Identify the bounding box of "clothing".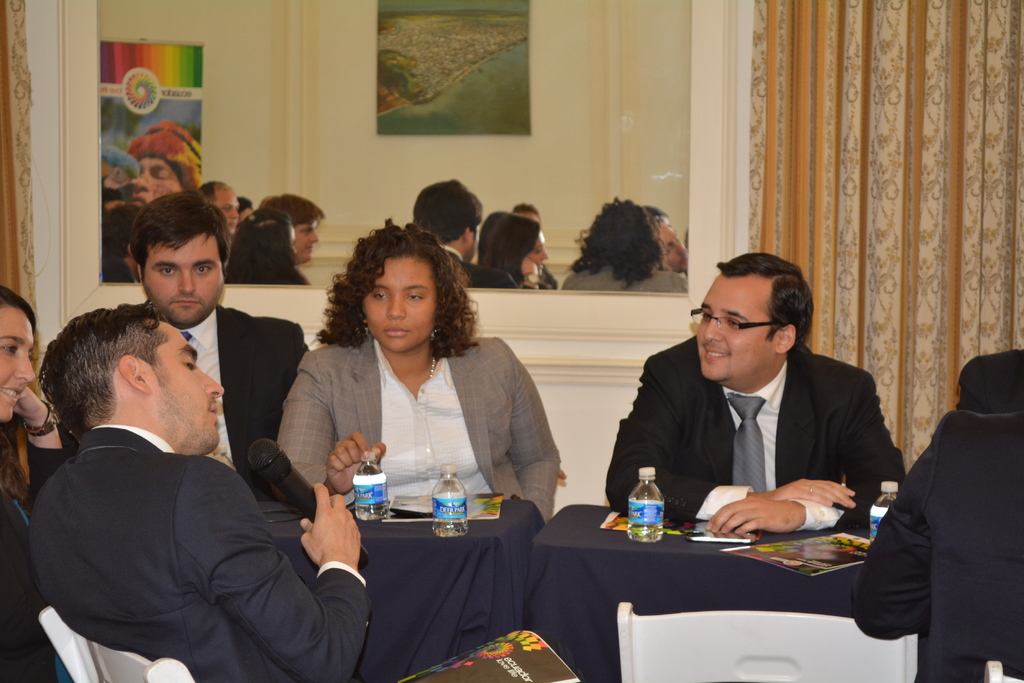
0/424/73/682.
